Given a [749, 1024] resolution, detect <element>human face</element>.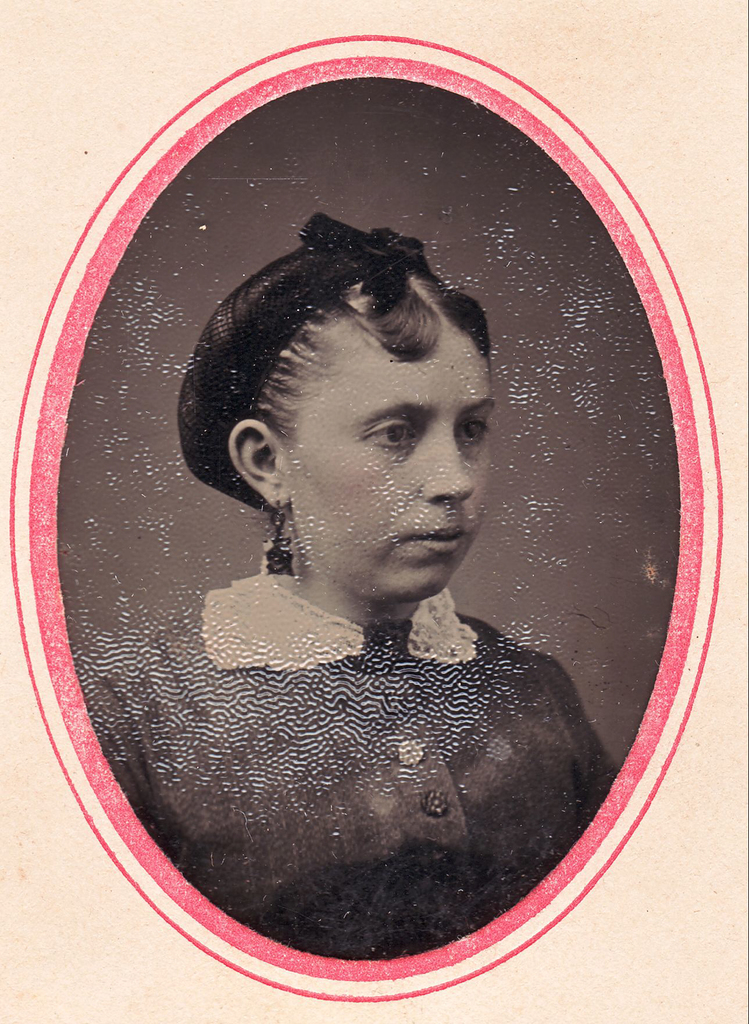
detection(279, 314, 496, 600).
